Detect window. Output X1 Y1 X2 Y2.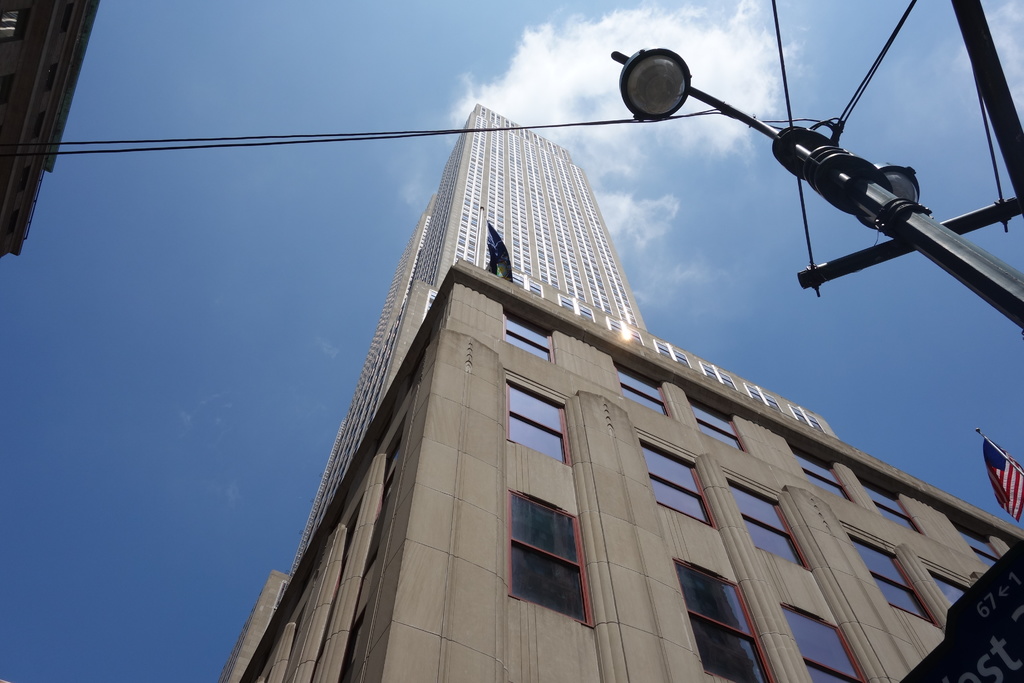
931 572 971 604.
